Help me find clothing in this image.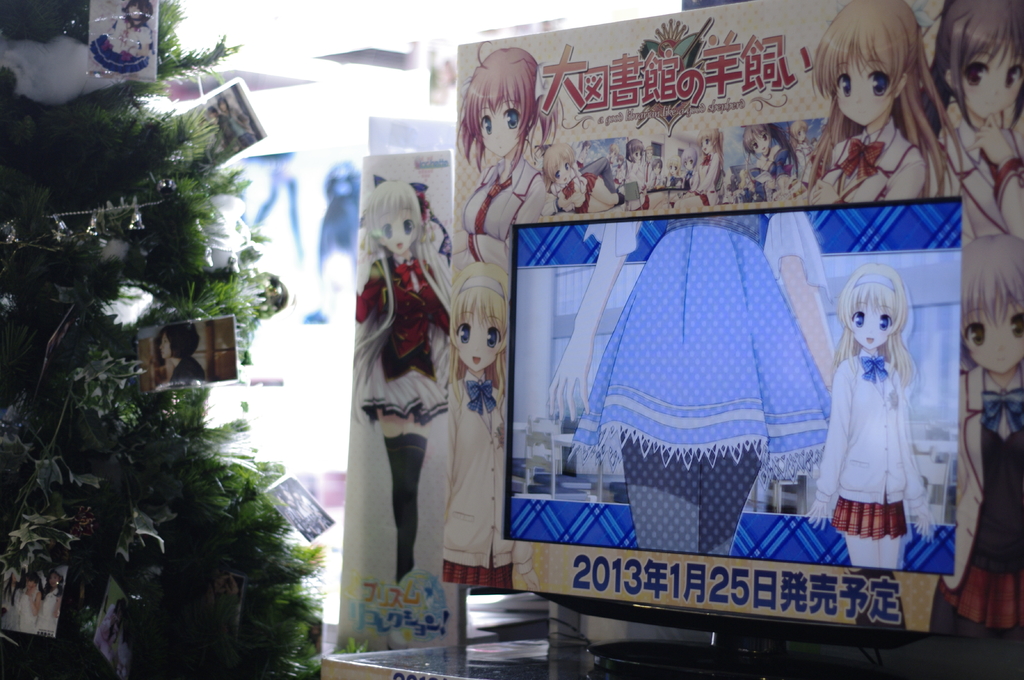
Found it: [576, 210, 824, 466].
